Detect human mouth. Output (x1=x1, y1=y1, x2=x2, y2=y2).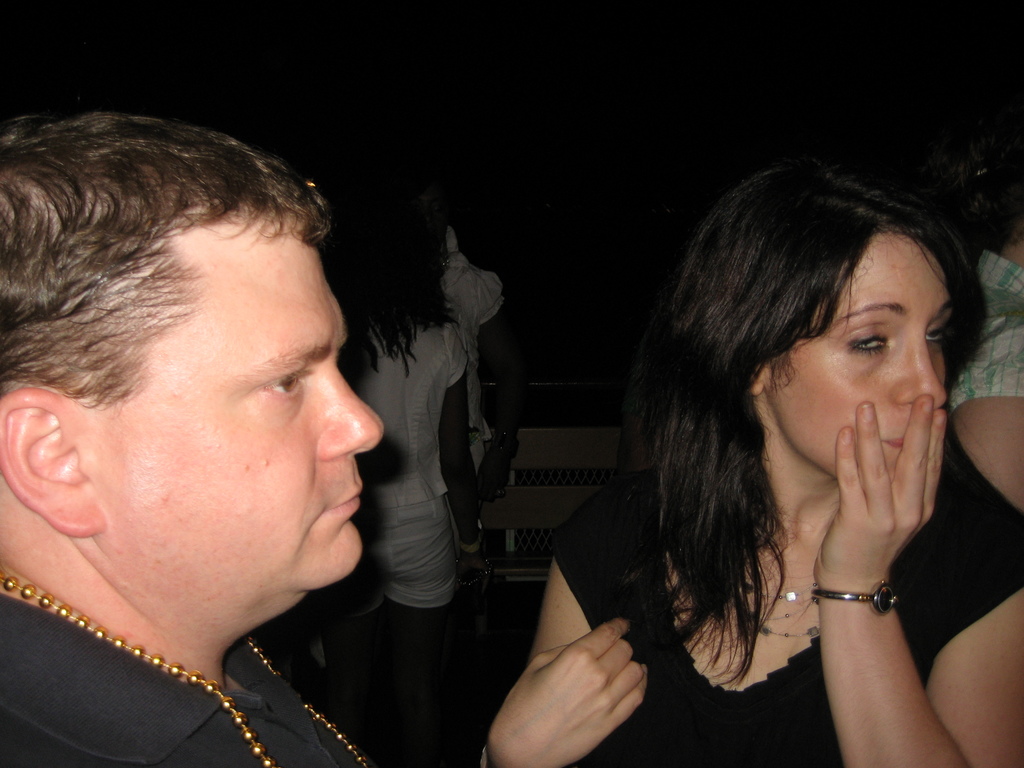
(x1=326, y1=485, x2=362, y2=511).
